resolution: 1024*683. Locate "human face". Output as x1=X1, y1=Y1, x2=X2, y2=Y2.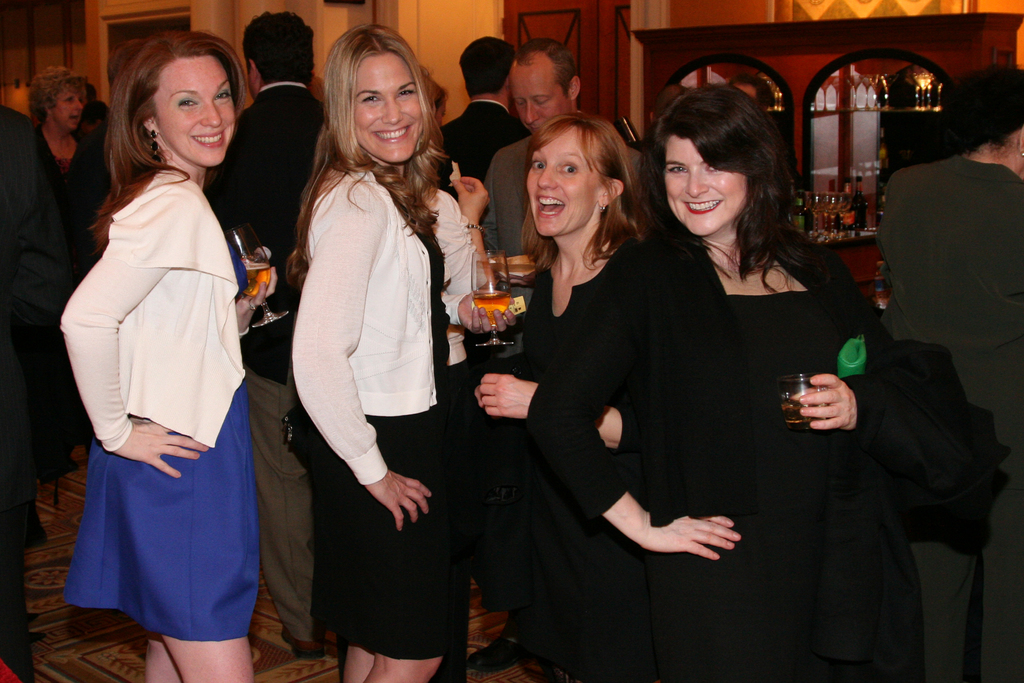
x1=511, y1=55, x2=570, y2=130.
